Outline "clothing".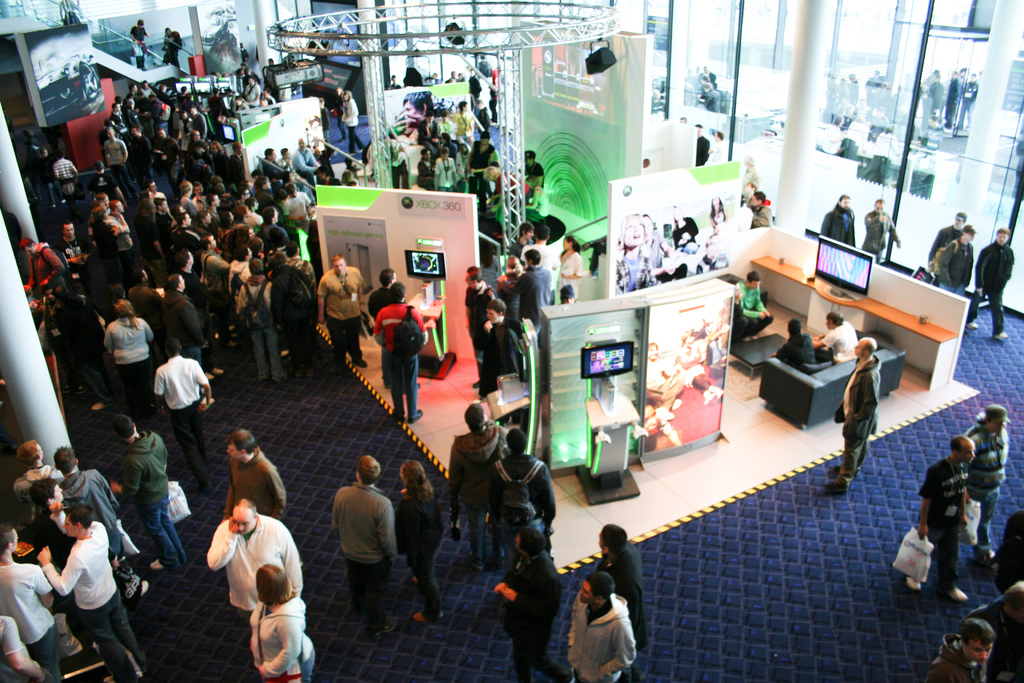
Outline: 1 568 63 673.
